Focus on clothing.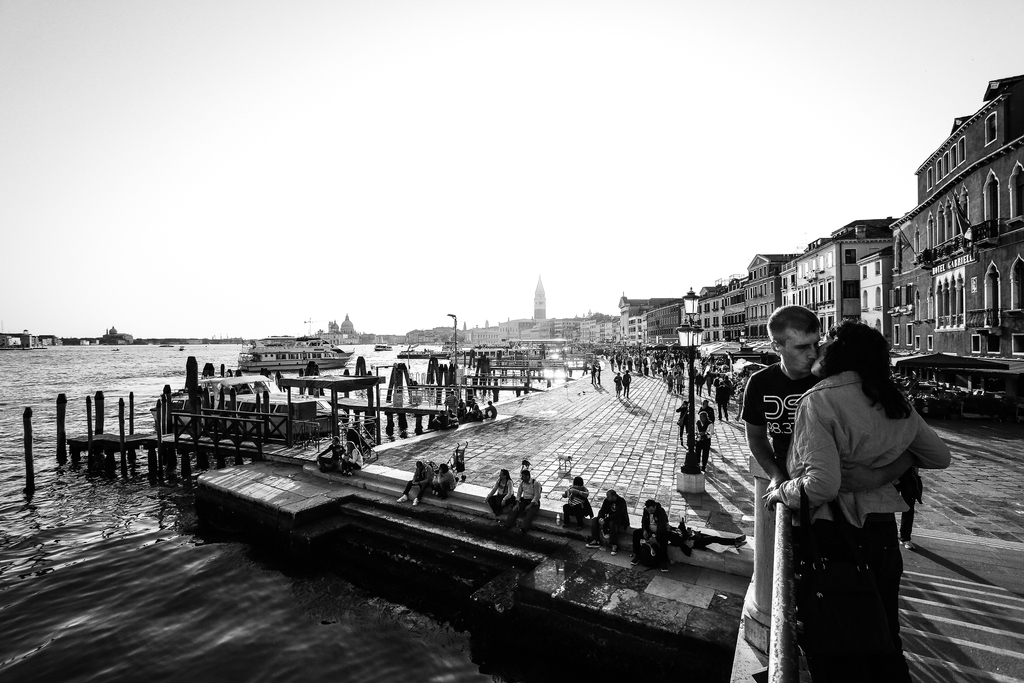
Focused at {"x1": 403, "y1": 470, "x2": 433, "y2": 498}.
